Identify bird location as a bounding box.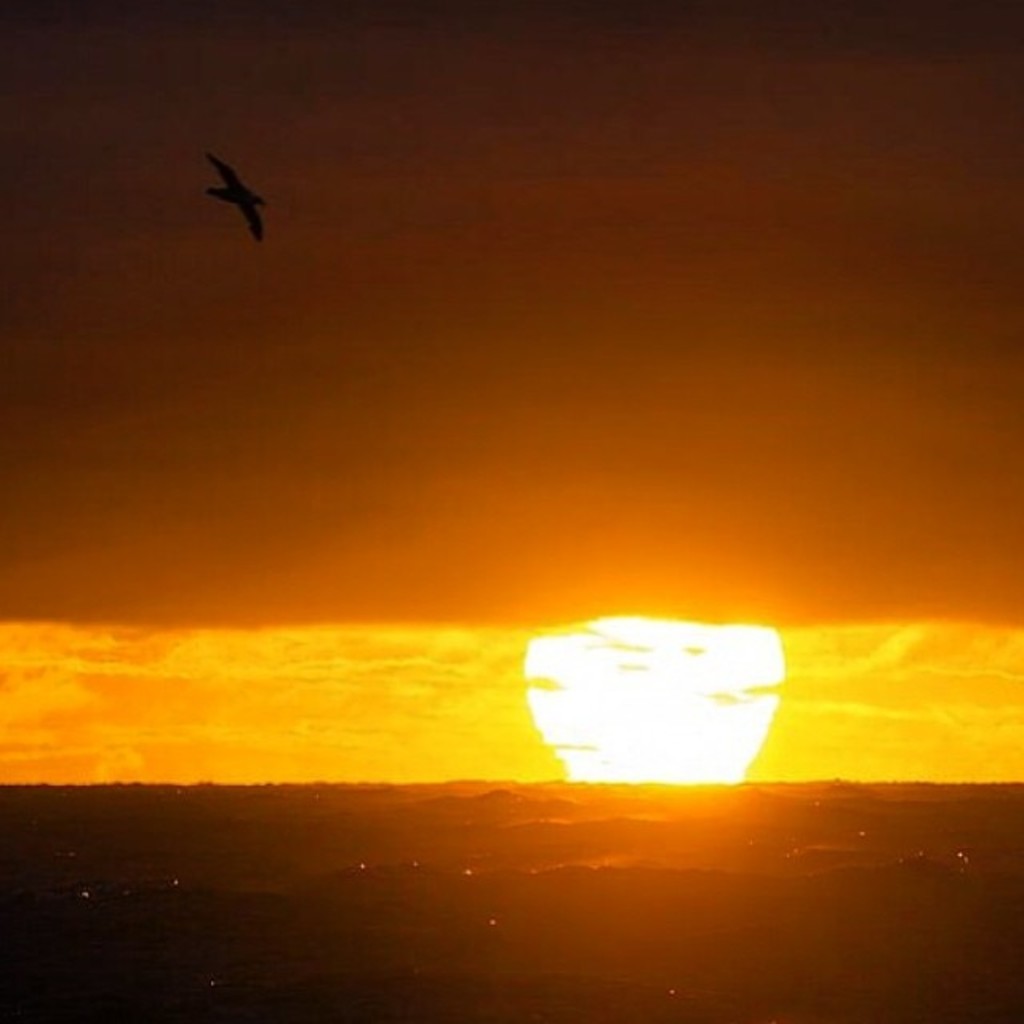
BBox(171, 136, 278, 232).
